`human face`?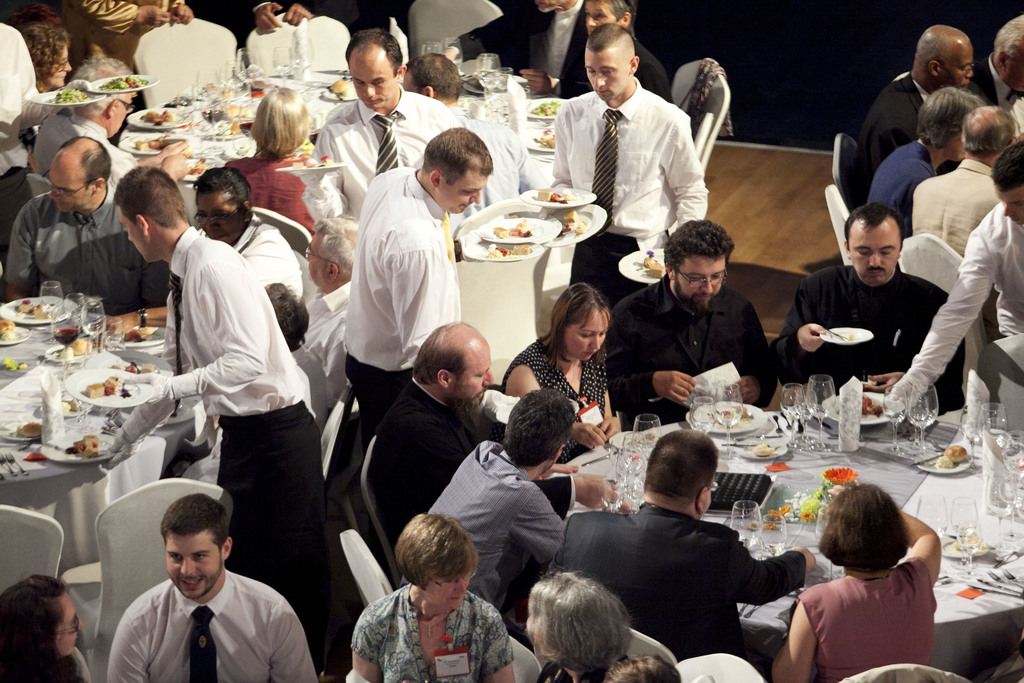
pyautogui.locateOnScreen(852, 222, 900, 283)
